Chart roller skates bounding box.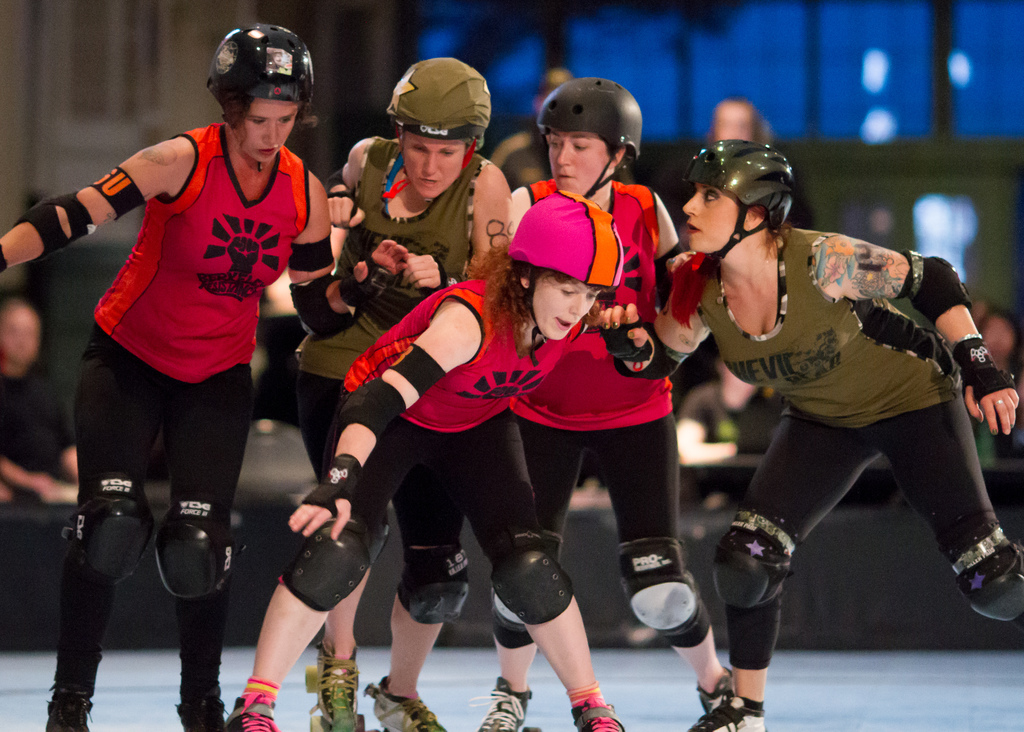
Charted: bbox=[227, 697, 280, 731].
